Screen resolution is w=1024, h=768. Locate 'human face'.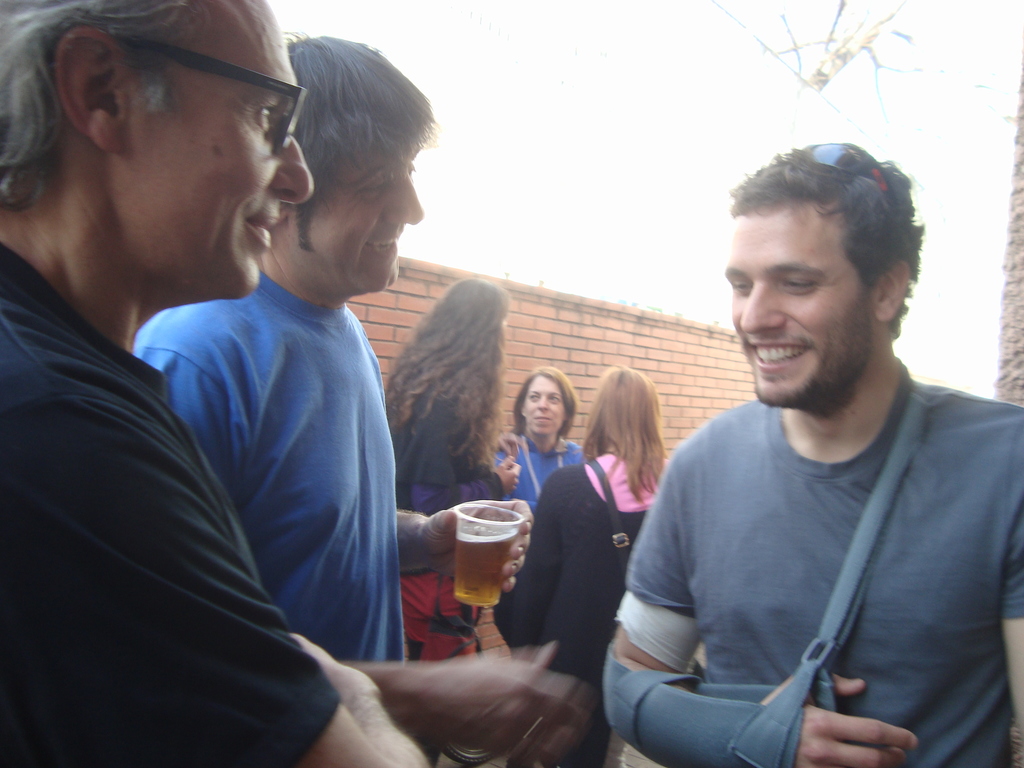
box=[286, 143, 435, 310].
